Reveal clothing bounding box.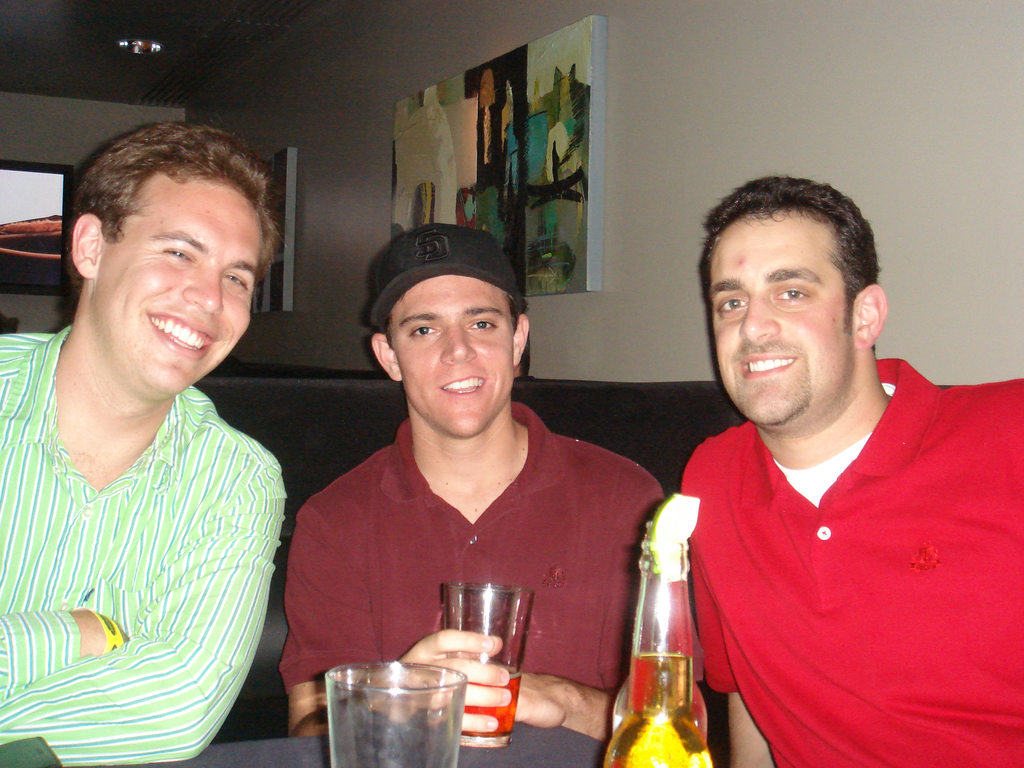
Revealed: bbox(0, 321, 292, 767).
